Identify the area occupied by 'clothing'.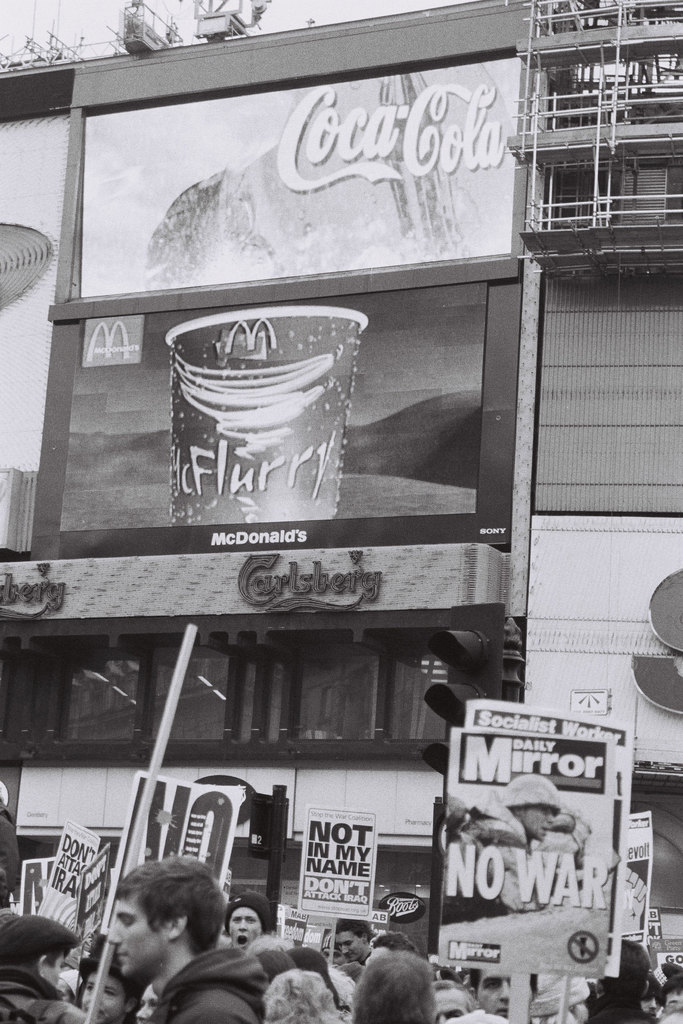
Area: box=[146, 947, 267, 1023].
